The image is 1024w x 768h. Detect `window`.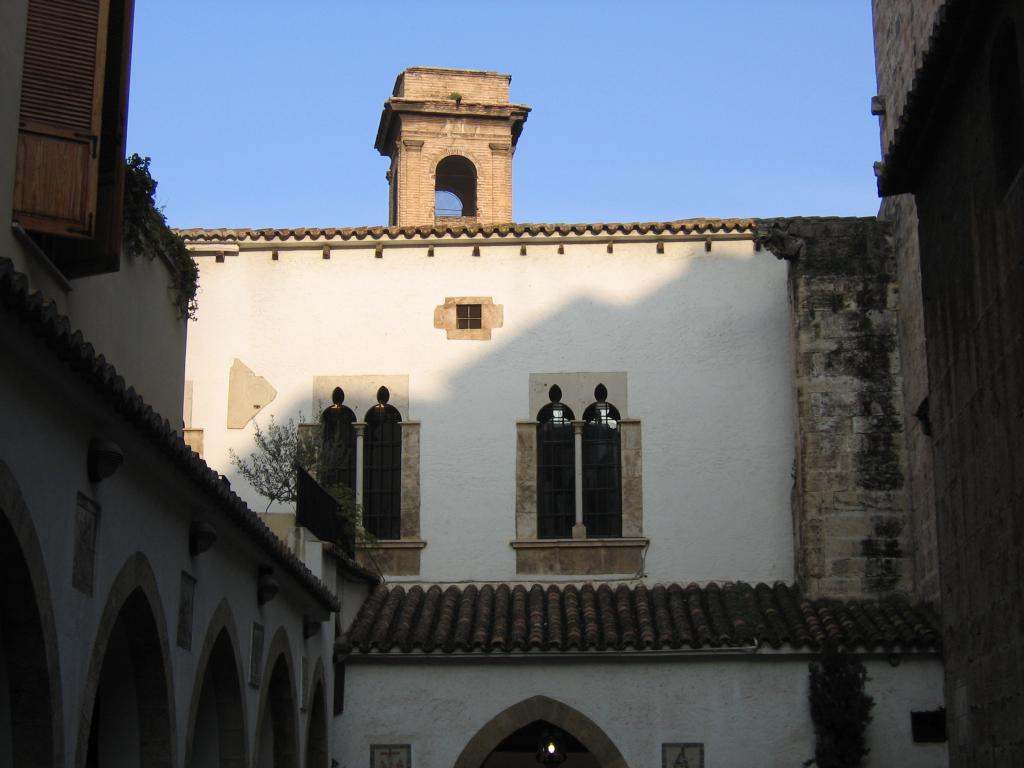
Detection: crop(306, 381, 374, 525).
